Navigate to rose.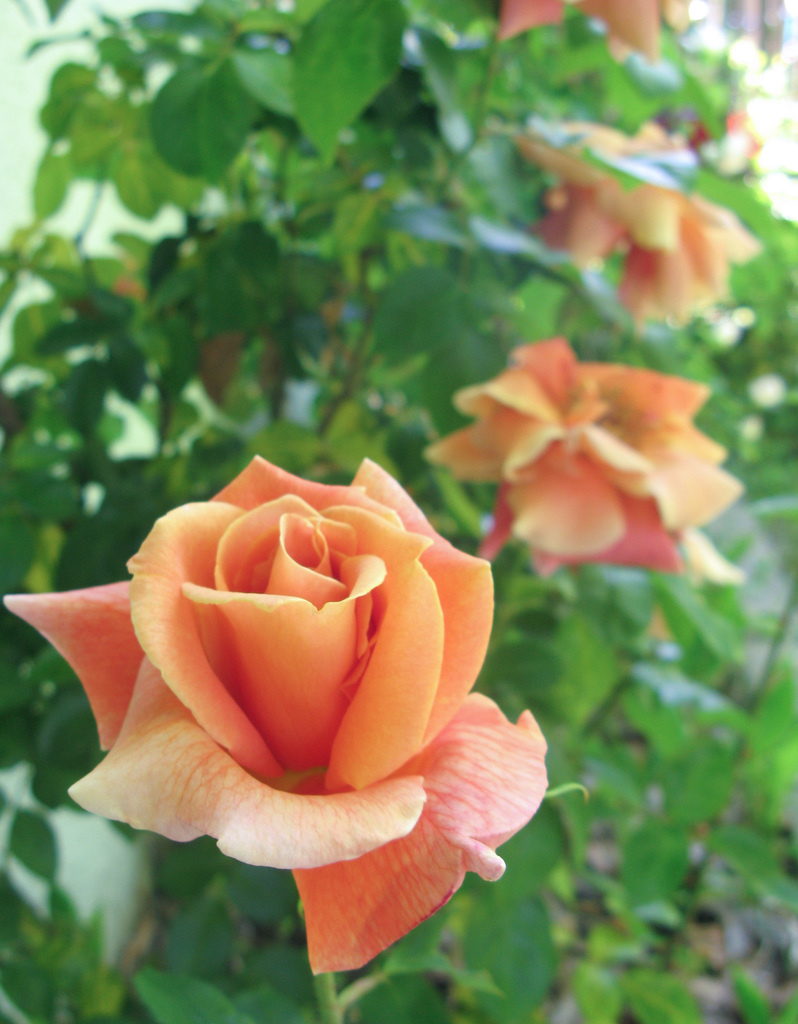
Navigation target: [0, 451, 550, 979].
